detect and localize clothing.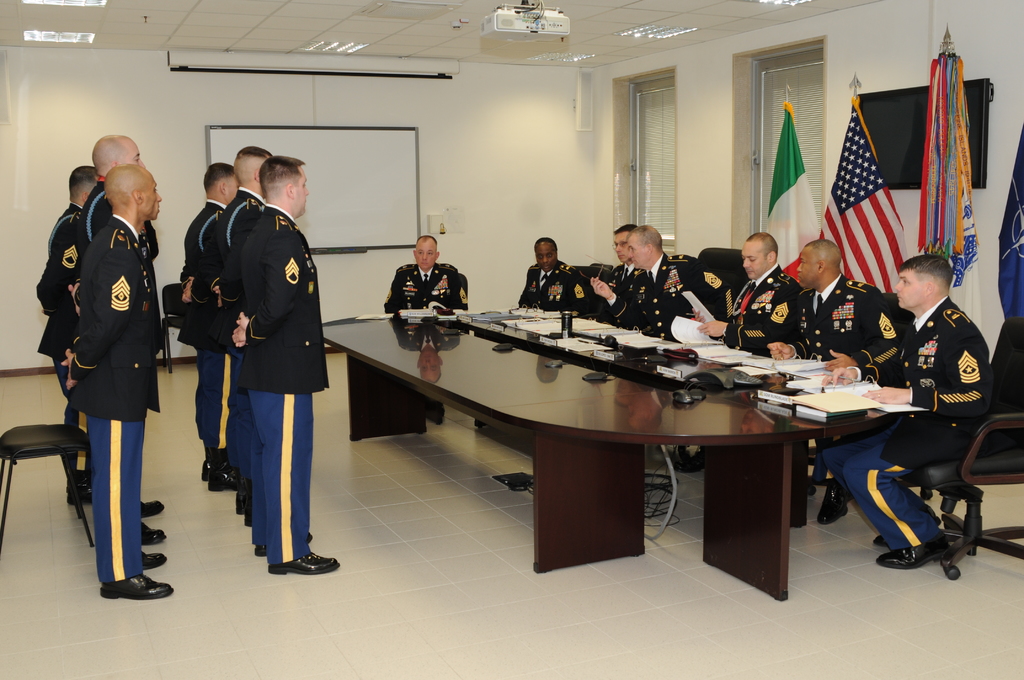
Localized at x1=198 y1=186 x2=268 y2=505.
